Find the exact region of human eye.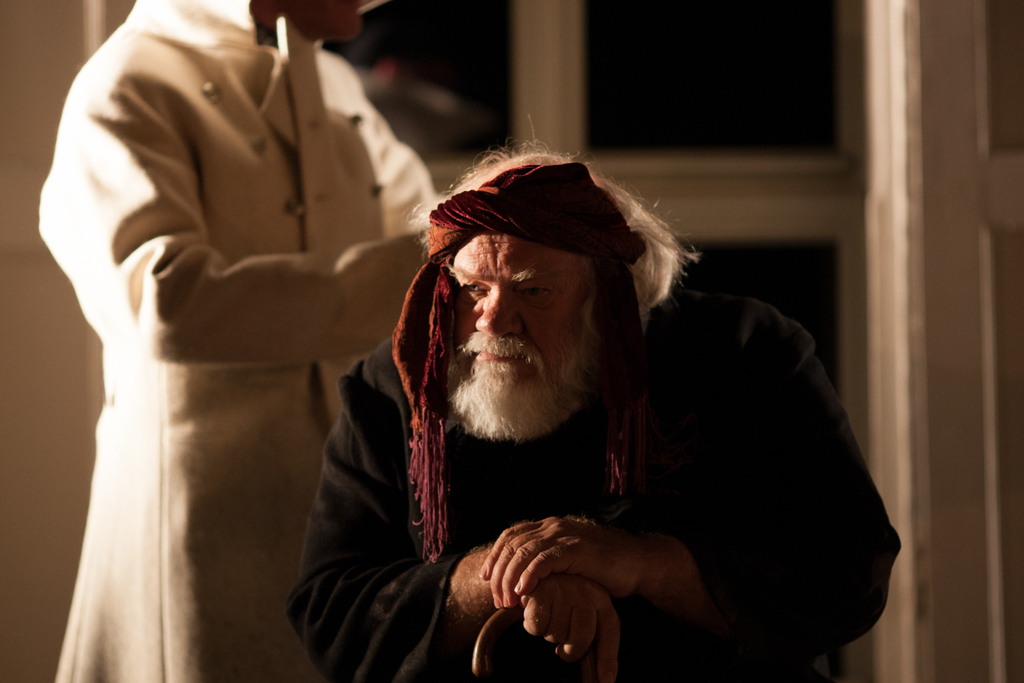
Exact region: 456:274:496:298.
